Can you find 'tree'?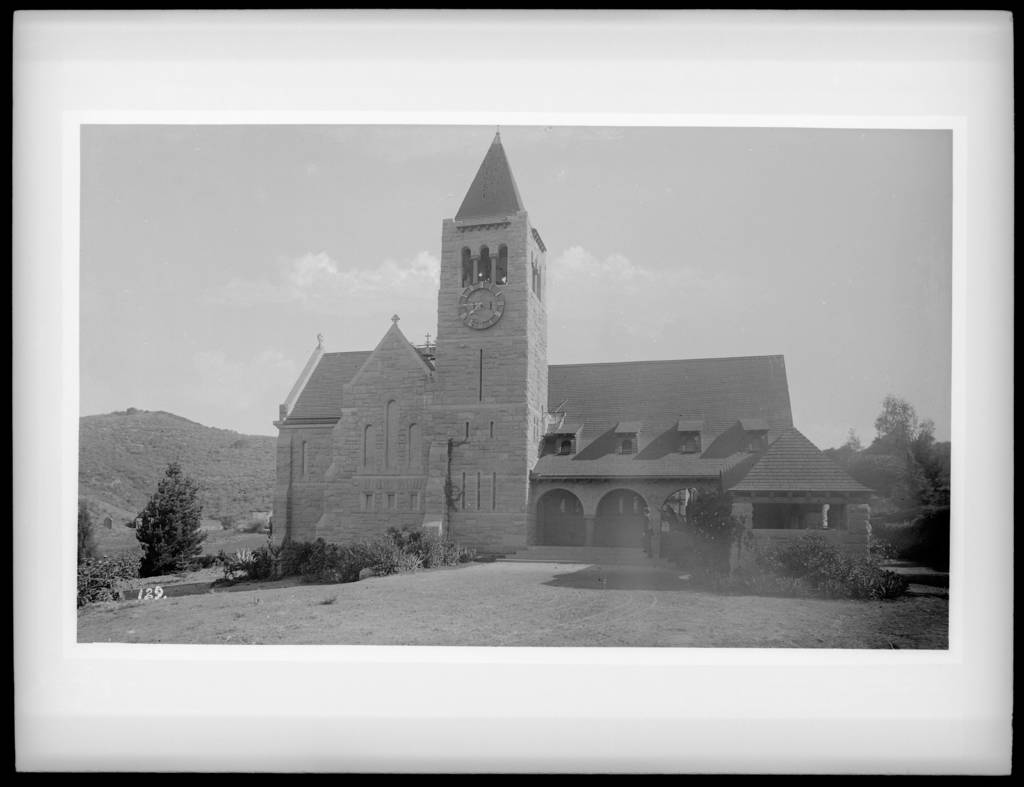
Yes, bounding box: 122:455:198:597.
